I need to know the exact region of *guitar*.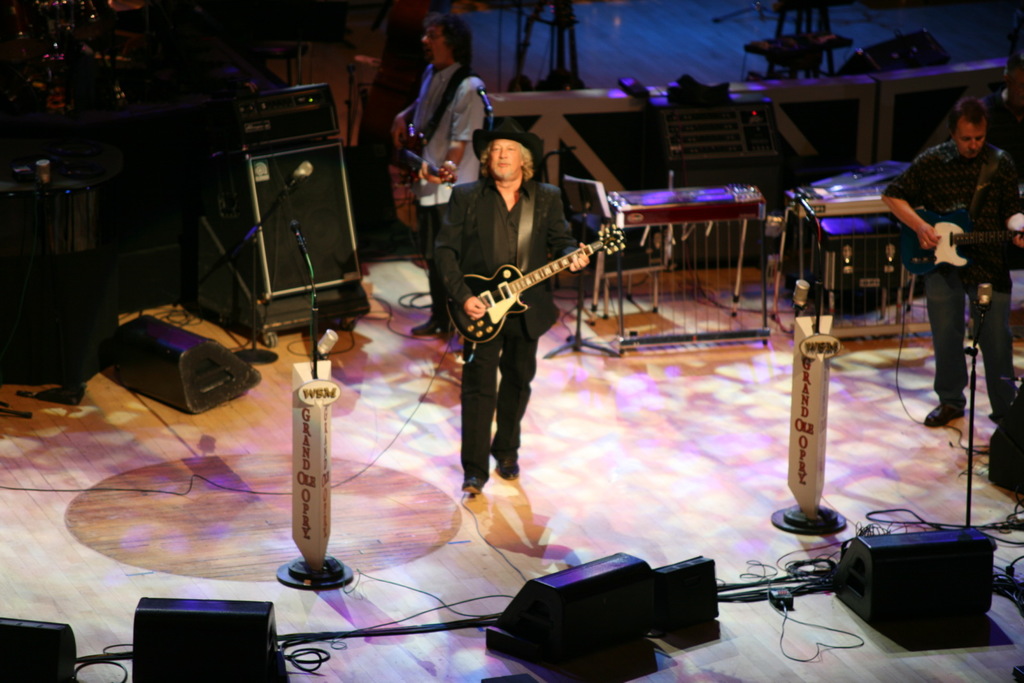
Region: detection(438, 221, 632, 357).
